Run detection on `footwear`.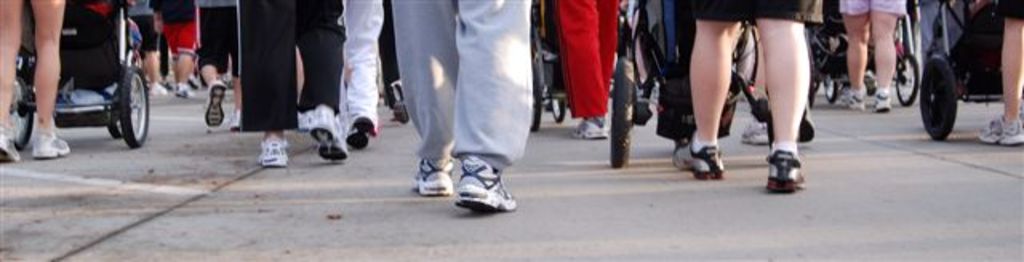
Result: box=[875, 85, 888, 115].
